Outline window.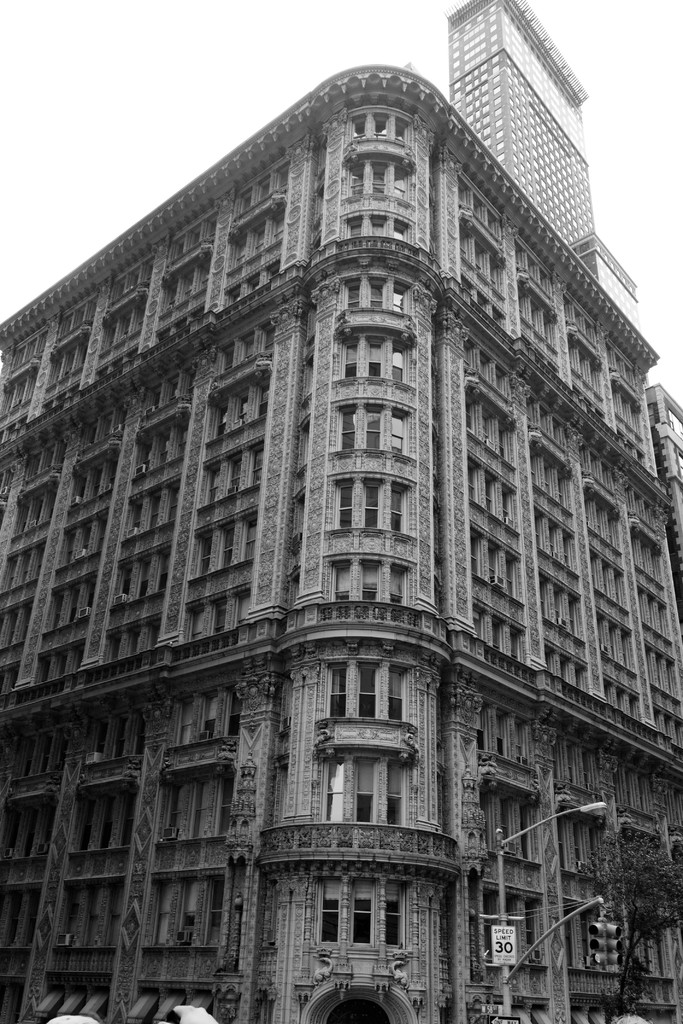
Outline: box(31, 640, 88, 684).
